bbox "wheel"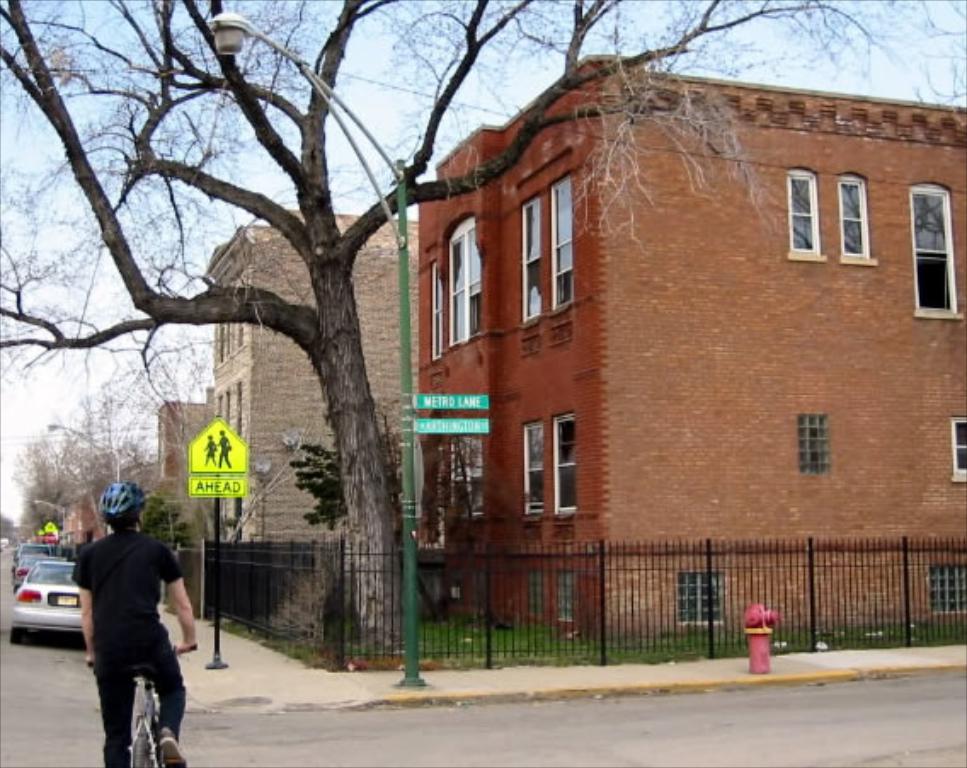
124,736,160,766
